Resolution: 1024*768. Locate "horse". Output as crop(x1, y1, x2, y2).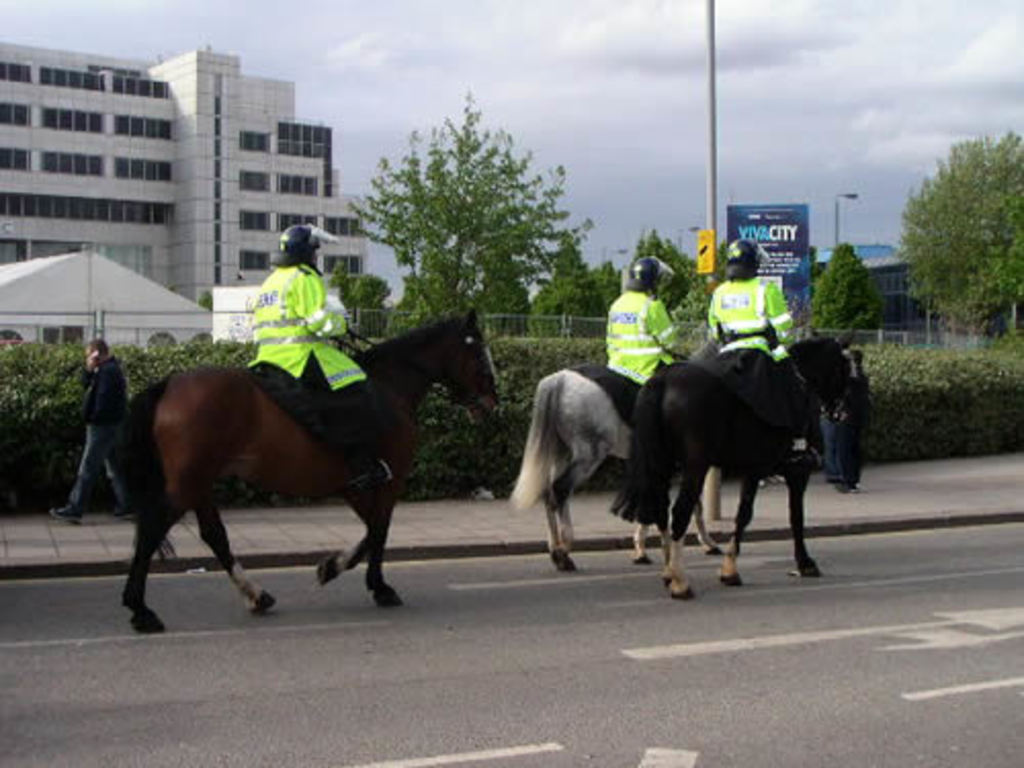
crop(117, 305, 504, 635).
